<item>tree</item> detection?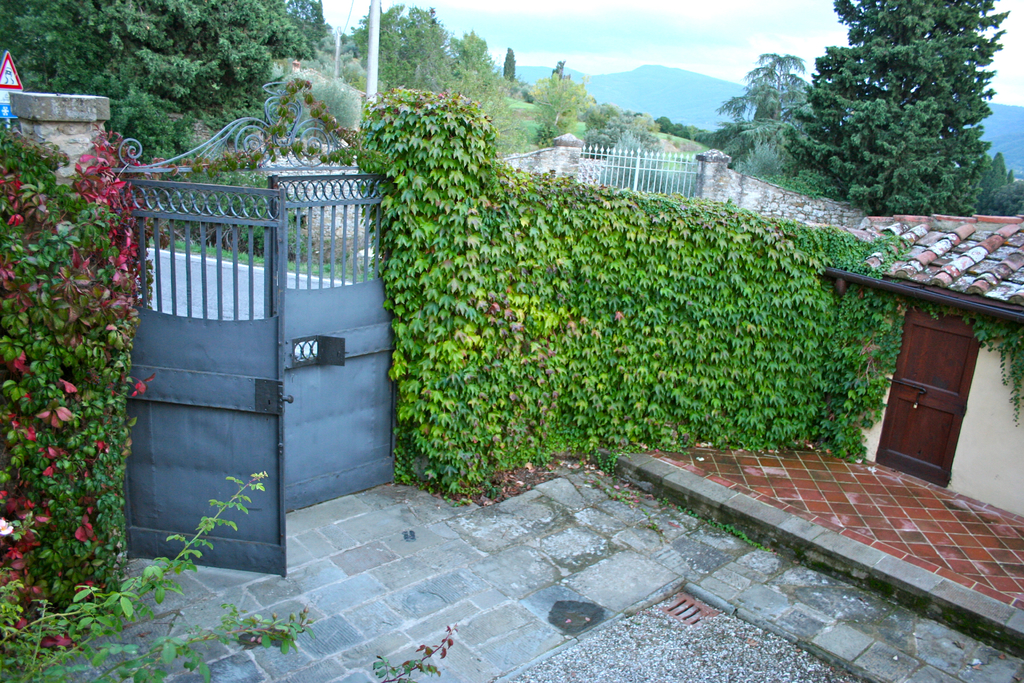
box(545, 57, 561, 86)
